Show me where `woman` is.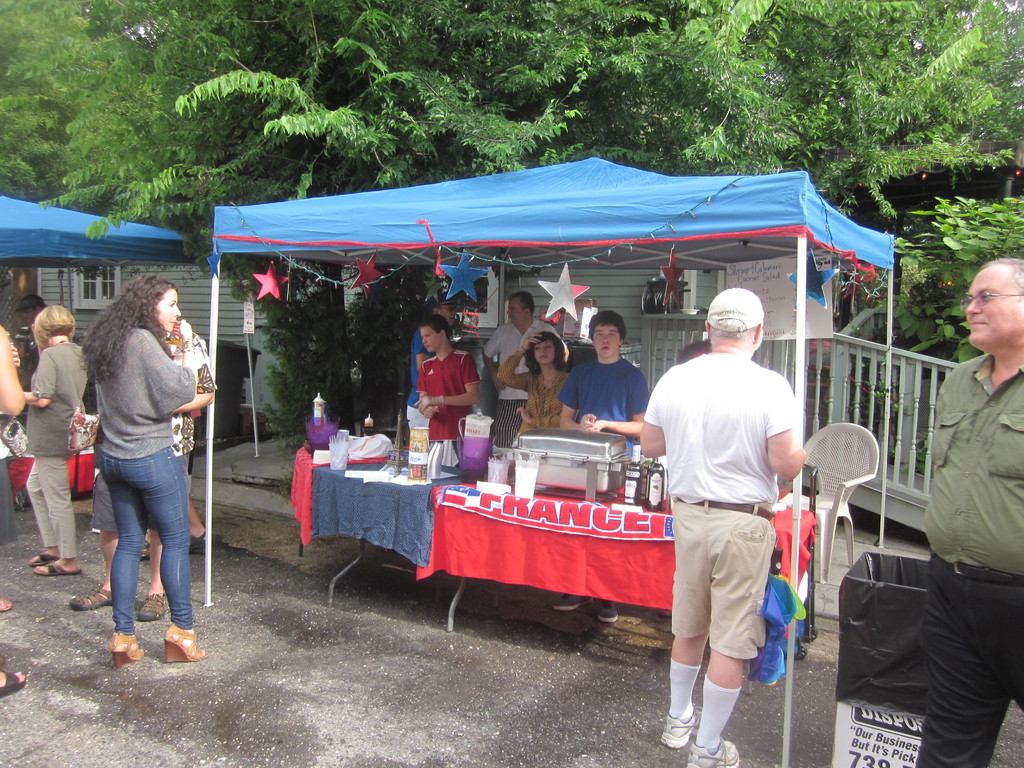
`woman` is at {"left": 495, "top": 330, "right": 573, "bottom": 449}.
